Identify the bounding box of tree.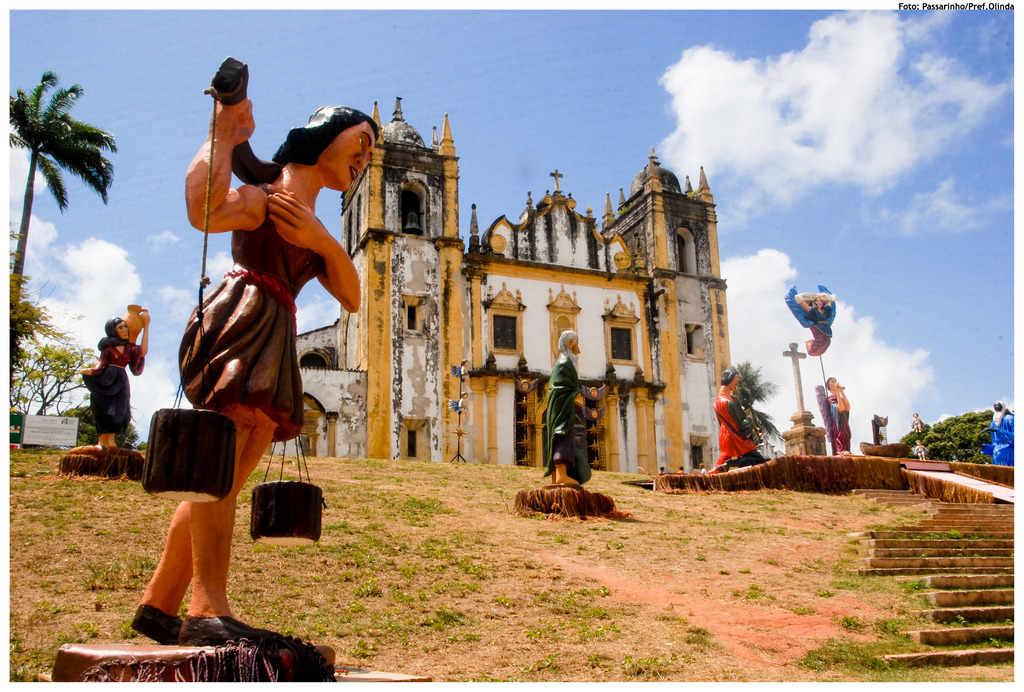
crop(12, 223, 68, 344).
